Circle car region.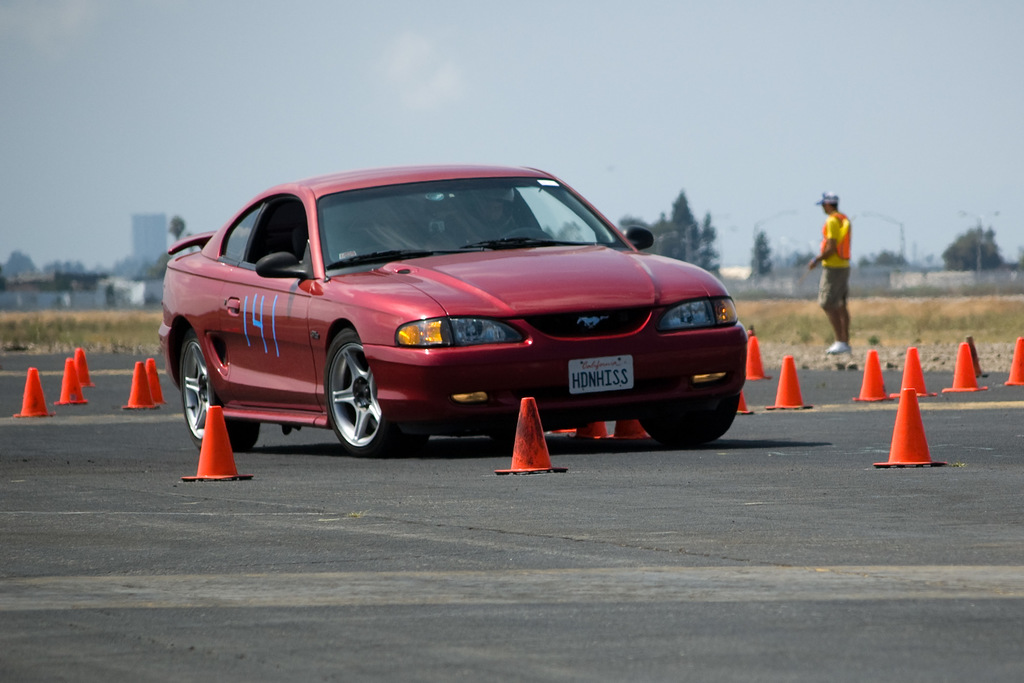
Region: x1=157 y1=160 x2=757 y2=459.
